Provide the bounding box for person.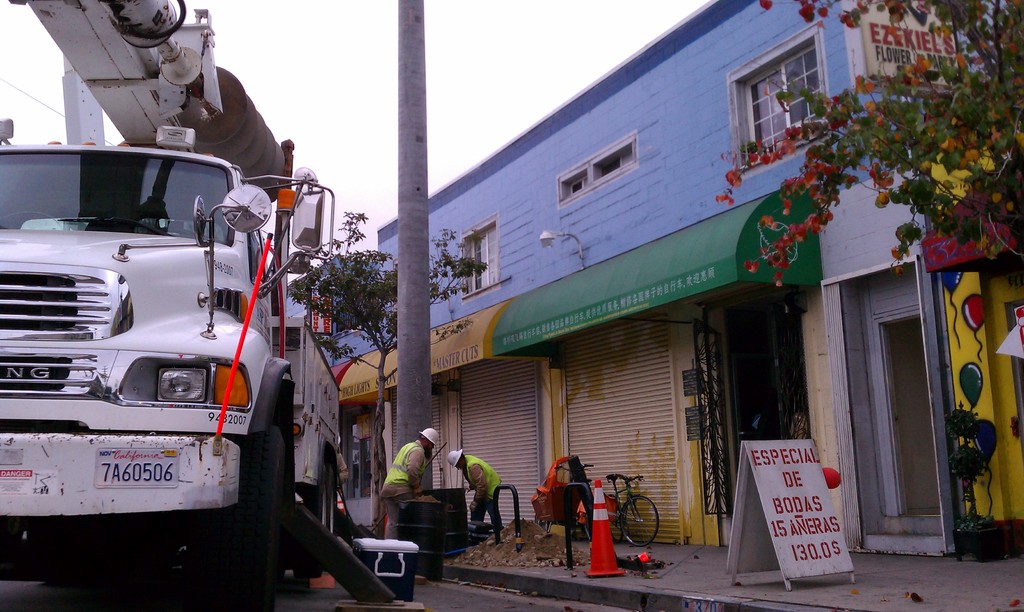
(x1=447, y1=447, x2=504, y2=543).
